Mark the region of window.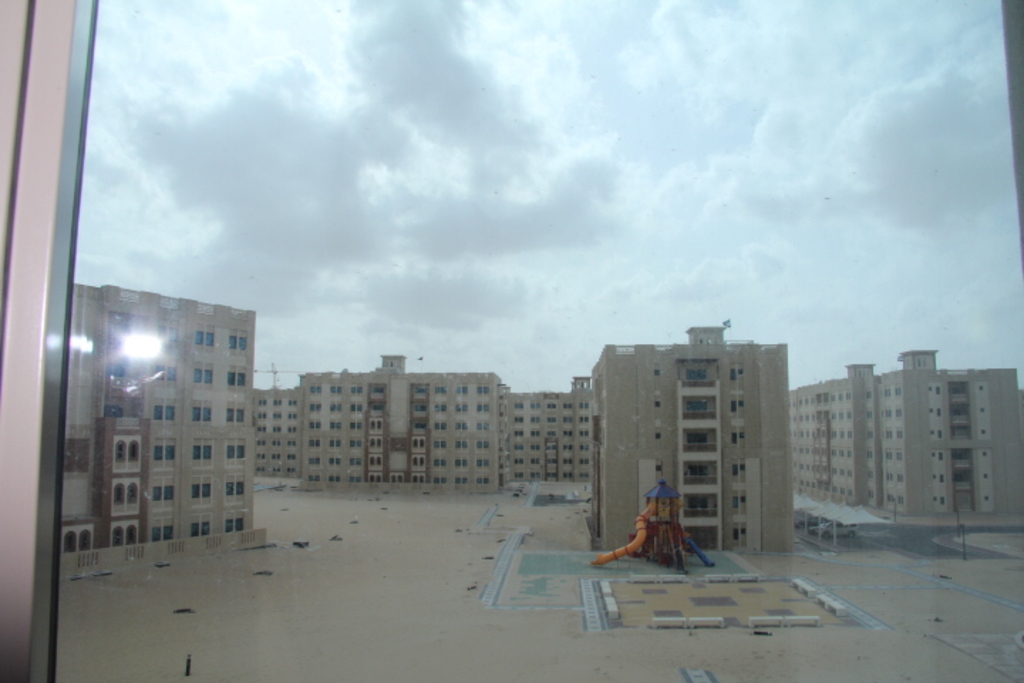
Region: [107,475,146,511].
